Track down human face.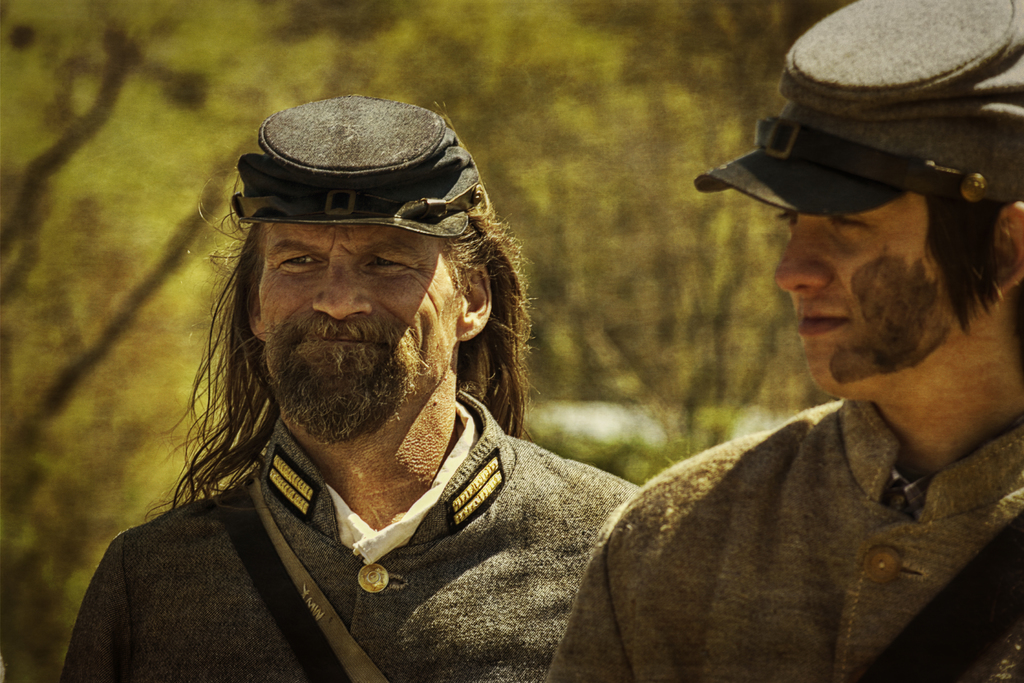
Tracked to (x1=776, y1=193, x2=982, y2=399).
